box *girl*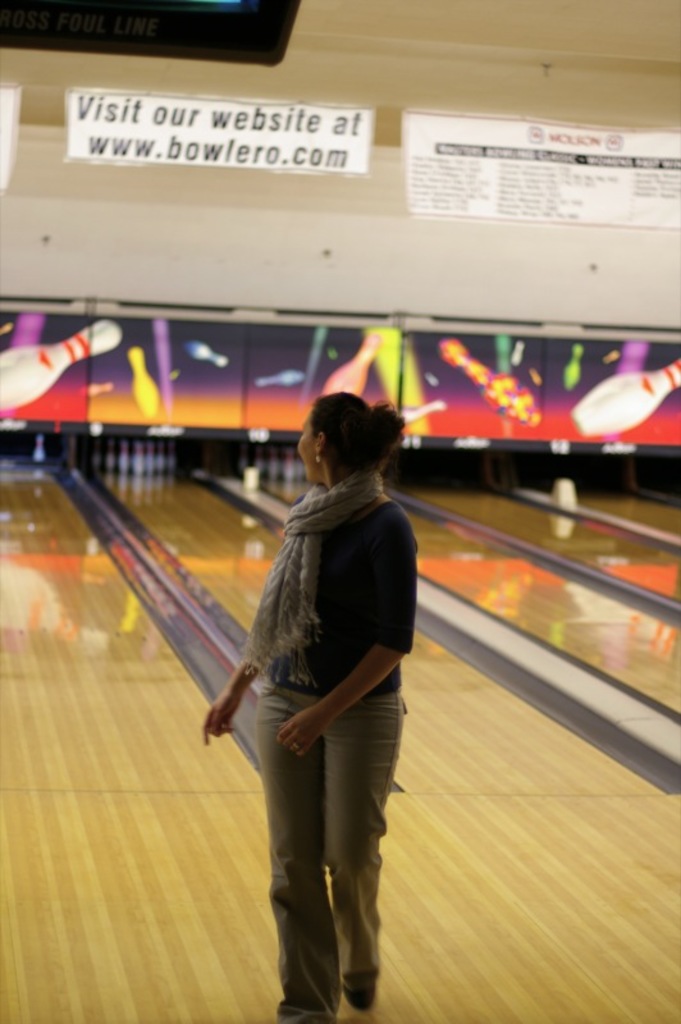
Rect(195, 380, 424, 1023)
